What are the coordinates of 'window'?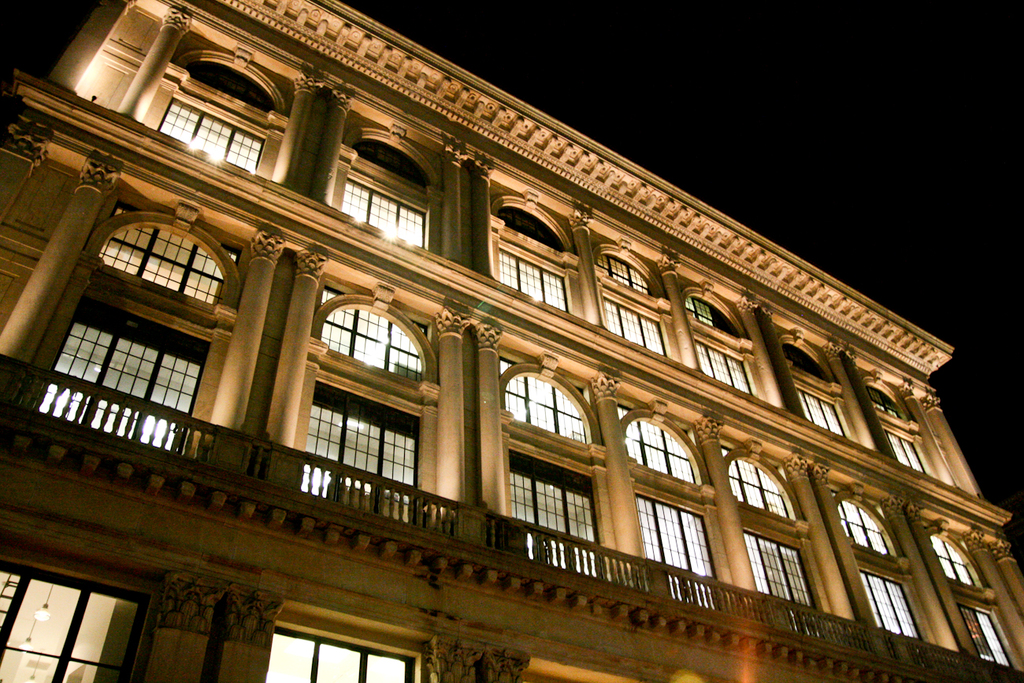
box(923, 521, 1019, 682).
